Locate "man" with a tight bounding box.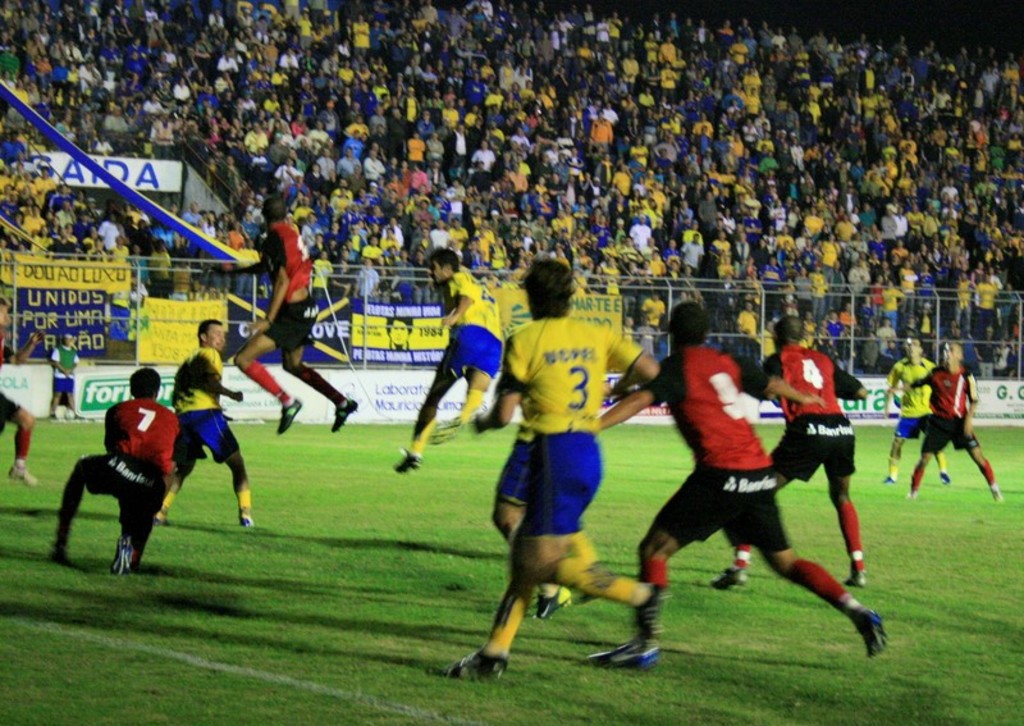
0:297:36:485.
